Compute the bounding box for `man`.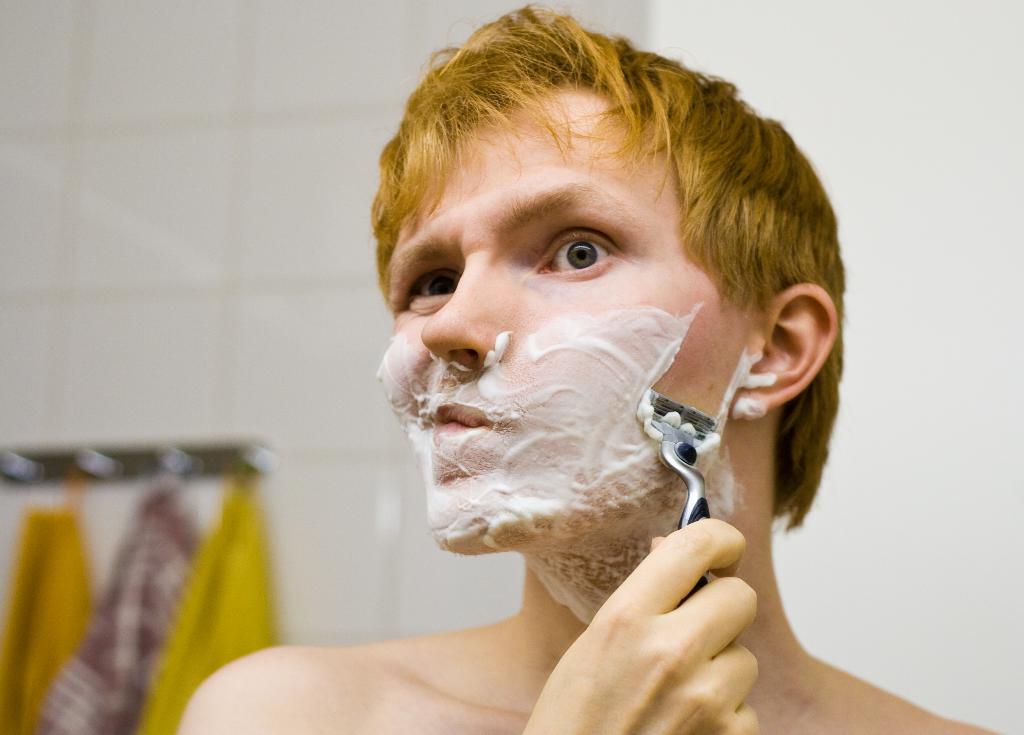
247:38:924:734.
